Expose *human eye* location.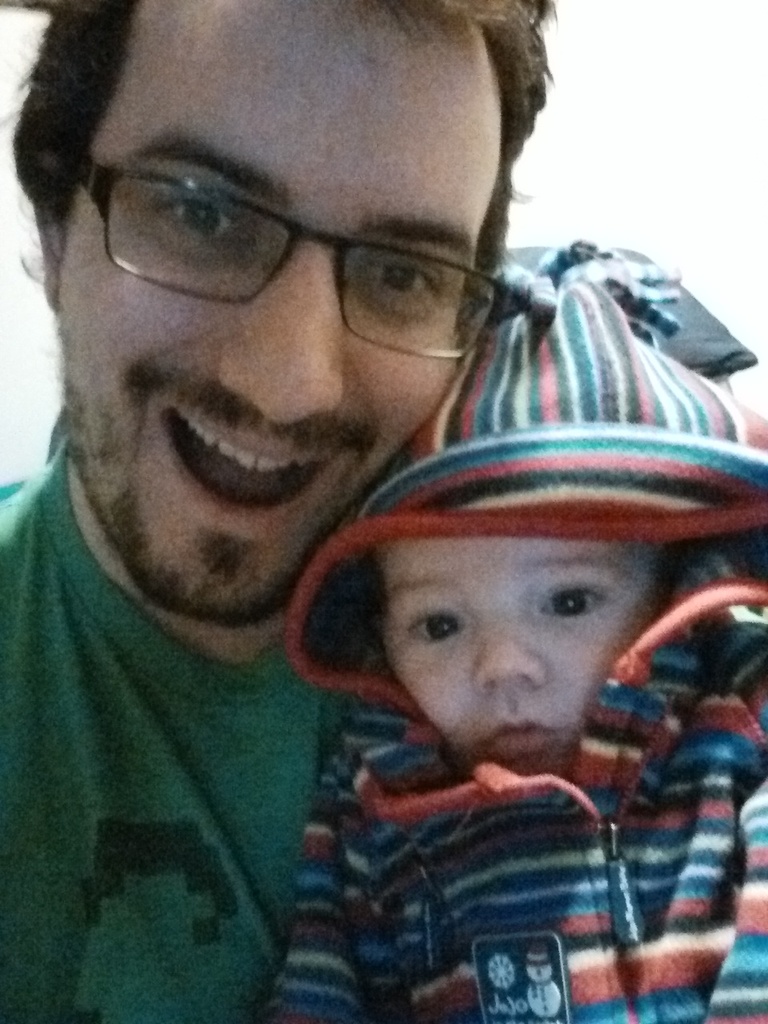
Exposed at box(401, 610, 471, 647).
